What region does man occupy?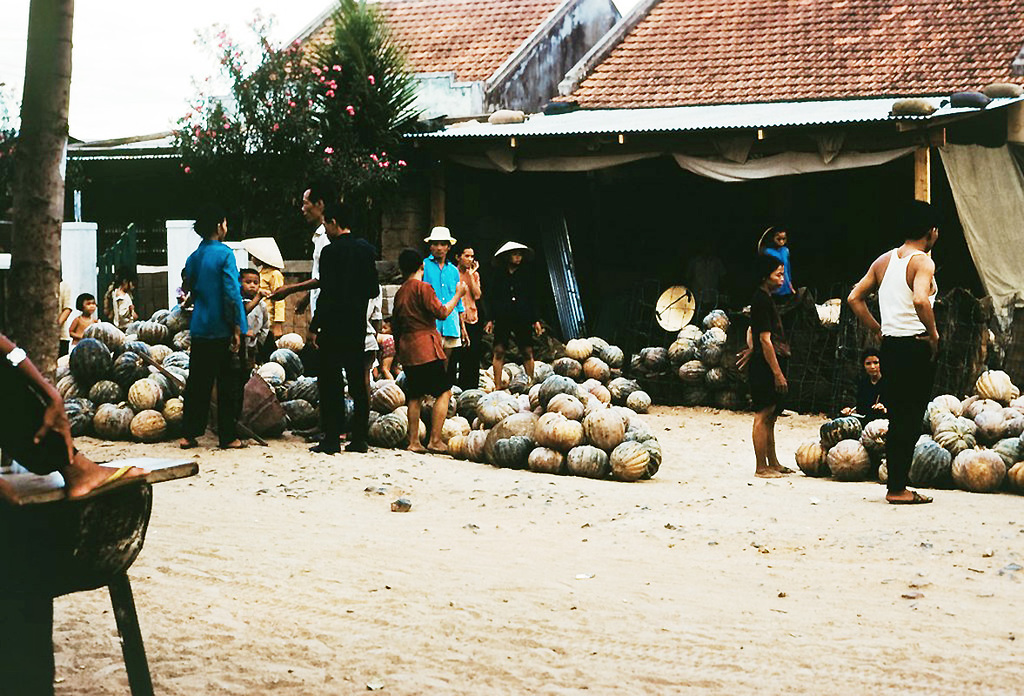
(853, 207, 952, 482).
